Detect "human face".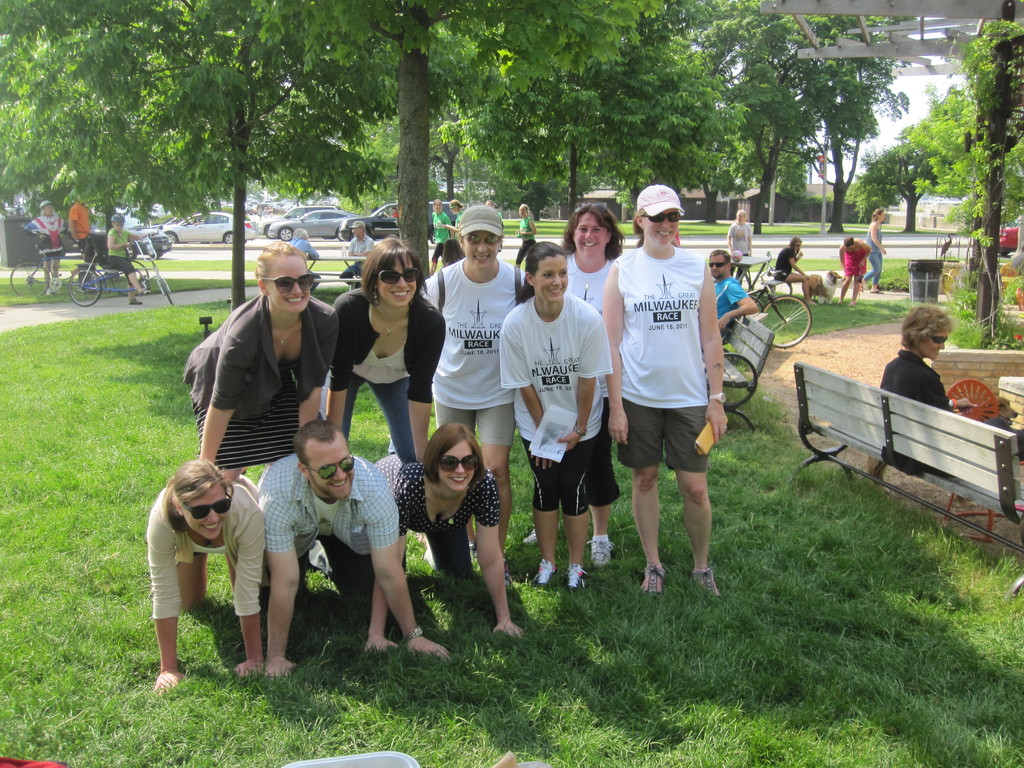
Detected at detection(308, 441, 353, 498).
